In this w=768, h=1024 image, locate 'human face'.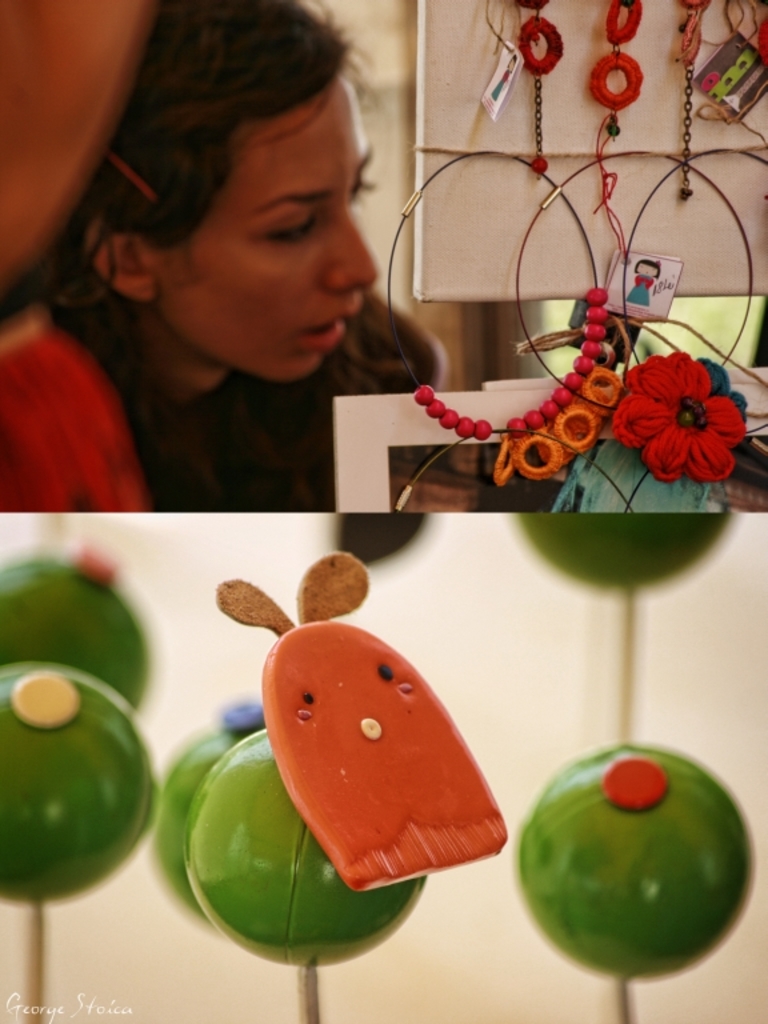
Bounding box: 637 263 660 275.
